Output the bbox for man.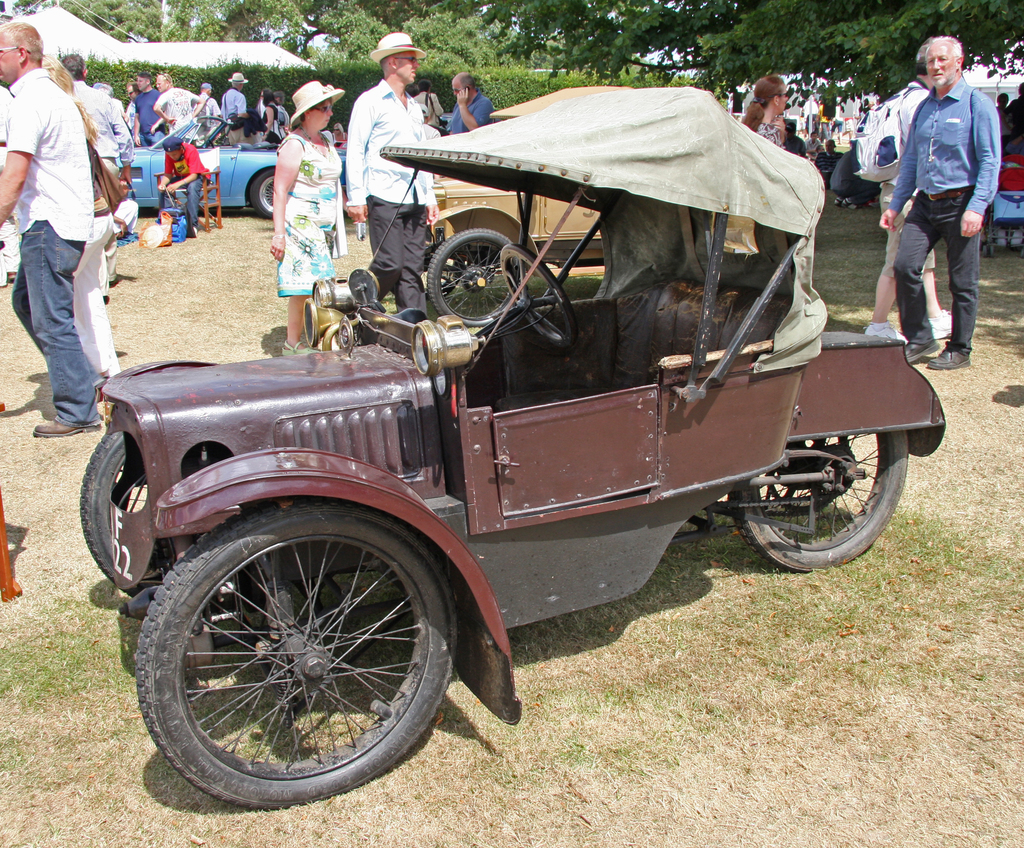
locate(785, 121, 806, 160).
